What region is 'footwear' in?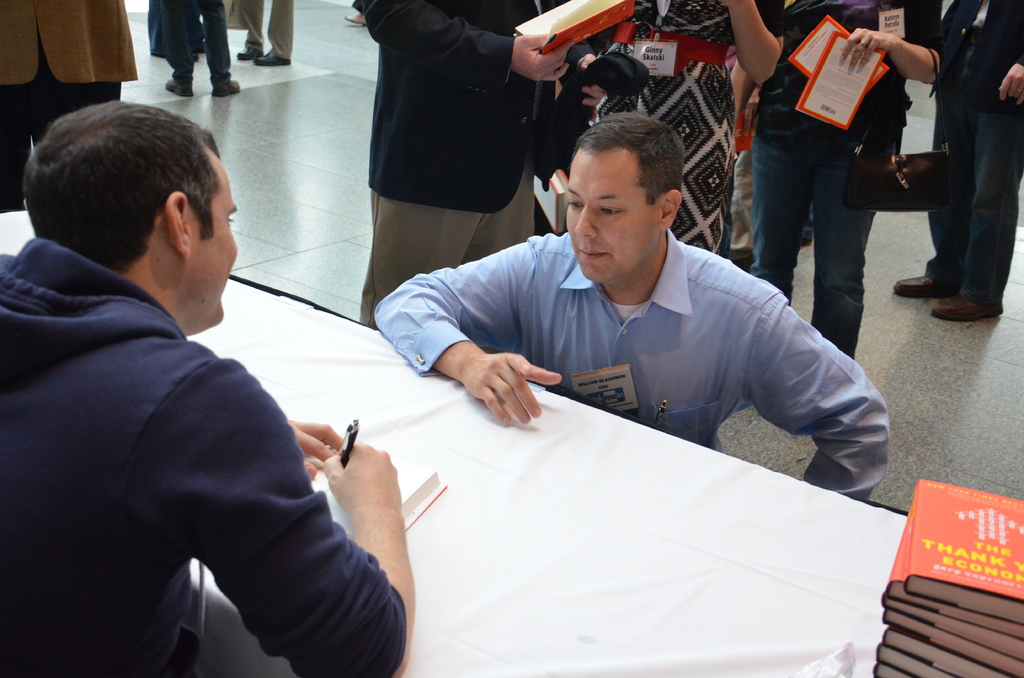
[163, 74, 194, 97].
